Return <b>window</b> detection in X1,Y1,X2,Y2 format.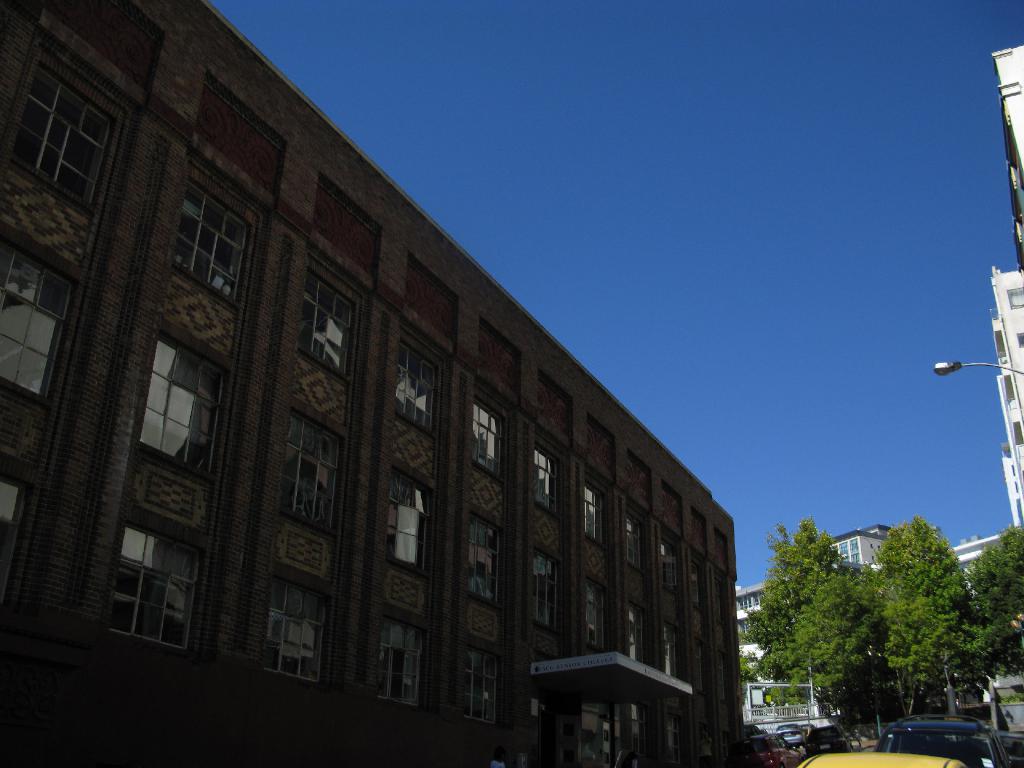
661,526,682,596.
